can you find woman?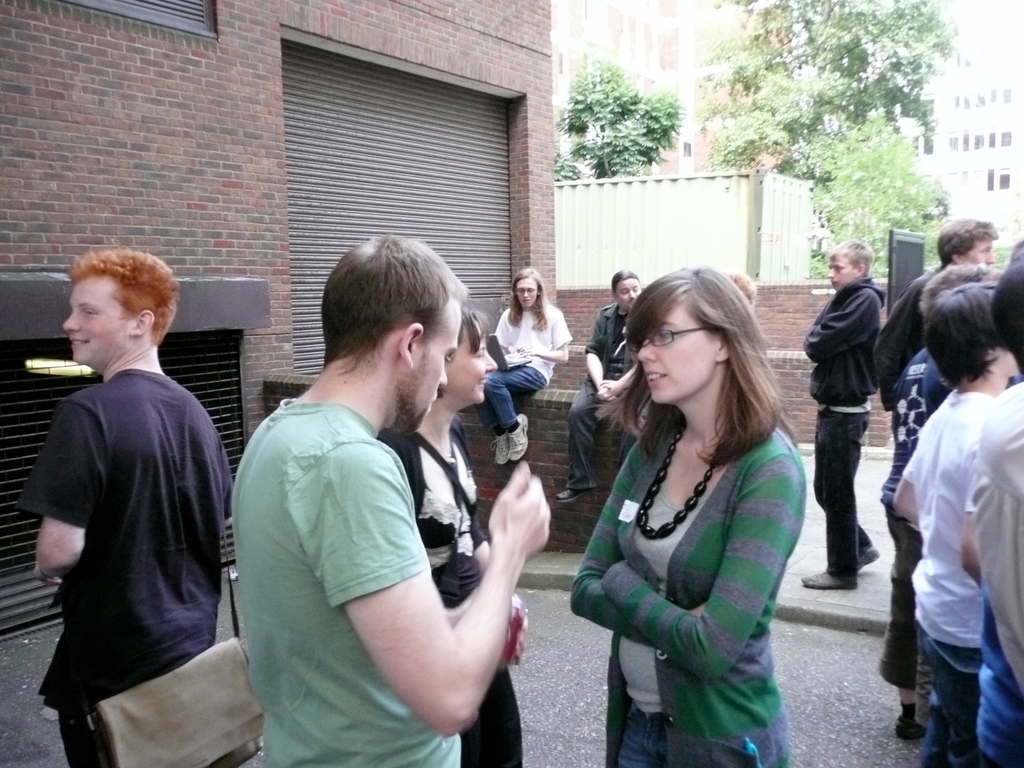
Yes, bounding box: x1=566, y1=262, x2=820, y2=764.
